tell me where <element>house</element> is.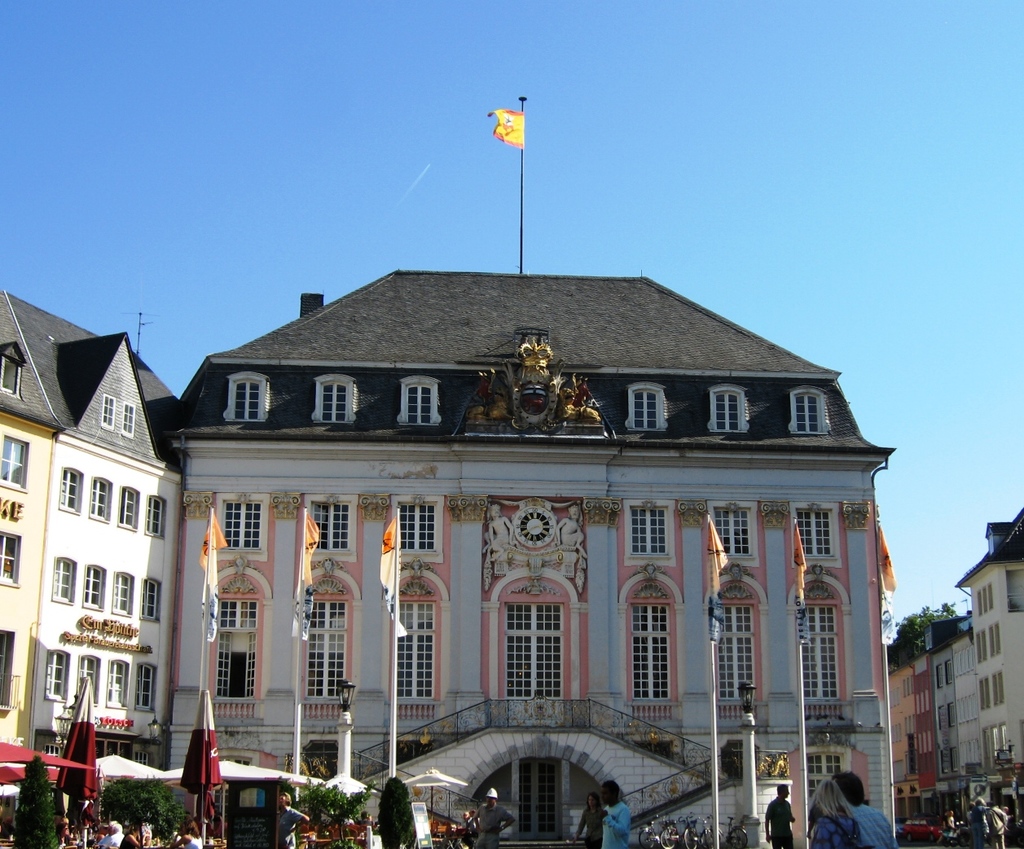
<element>house</element> is at bbox=[0, 307, 62, 774].
